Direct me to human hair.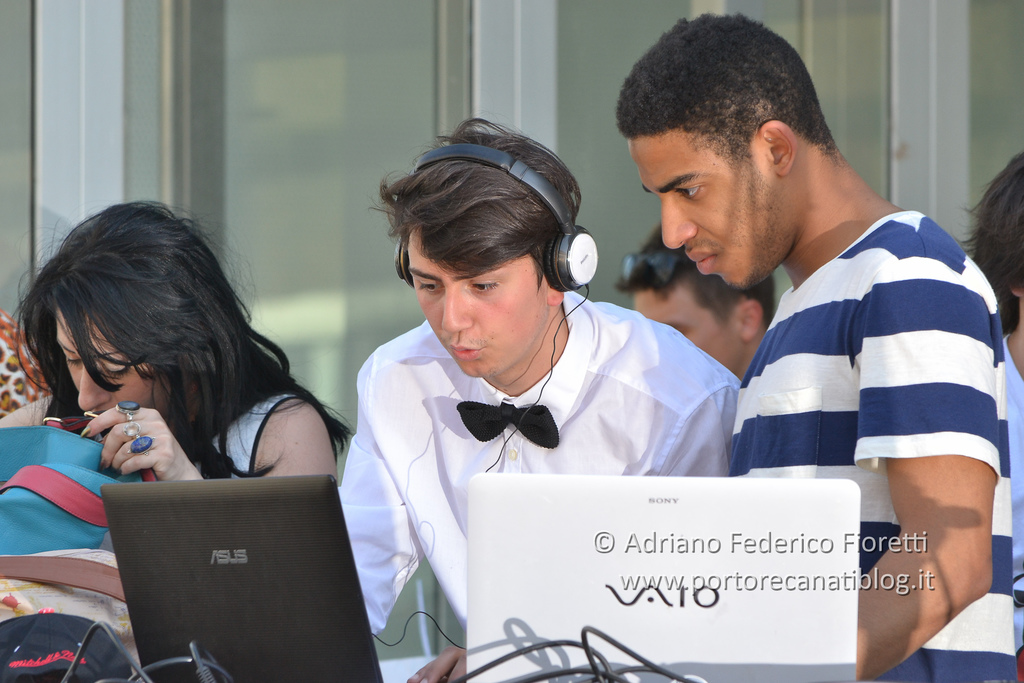
Direction: 17, 207, 276, 475.
